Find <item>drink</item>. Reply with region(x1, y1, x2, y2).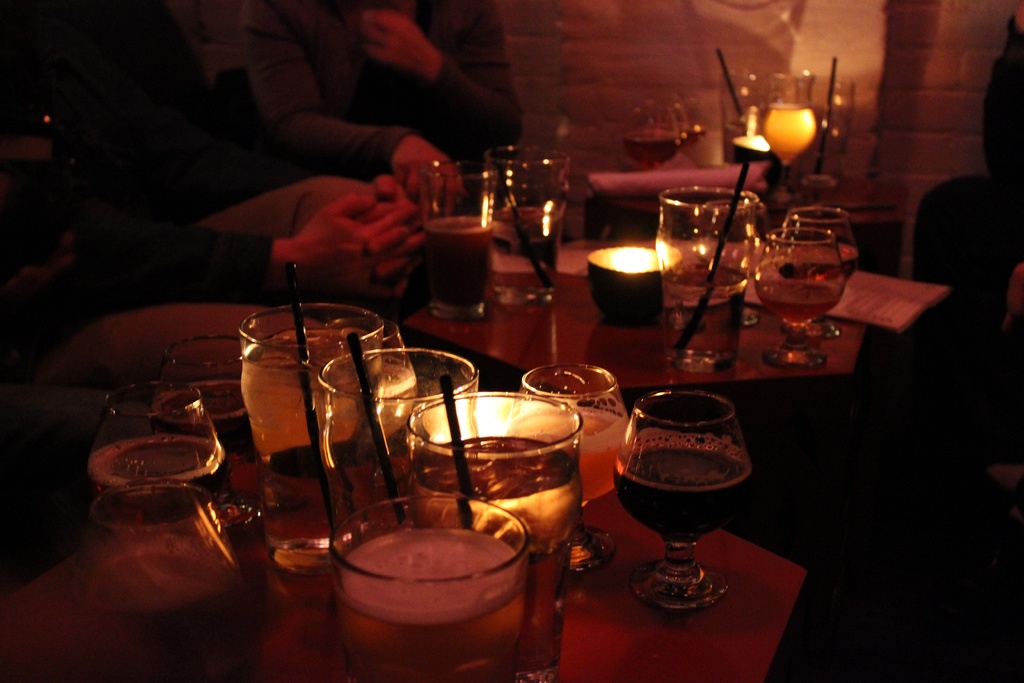
region(661, 264, 740, 350).
